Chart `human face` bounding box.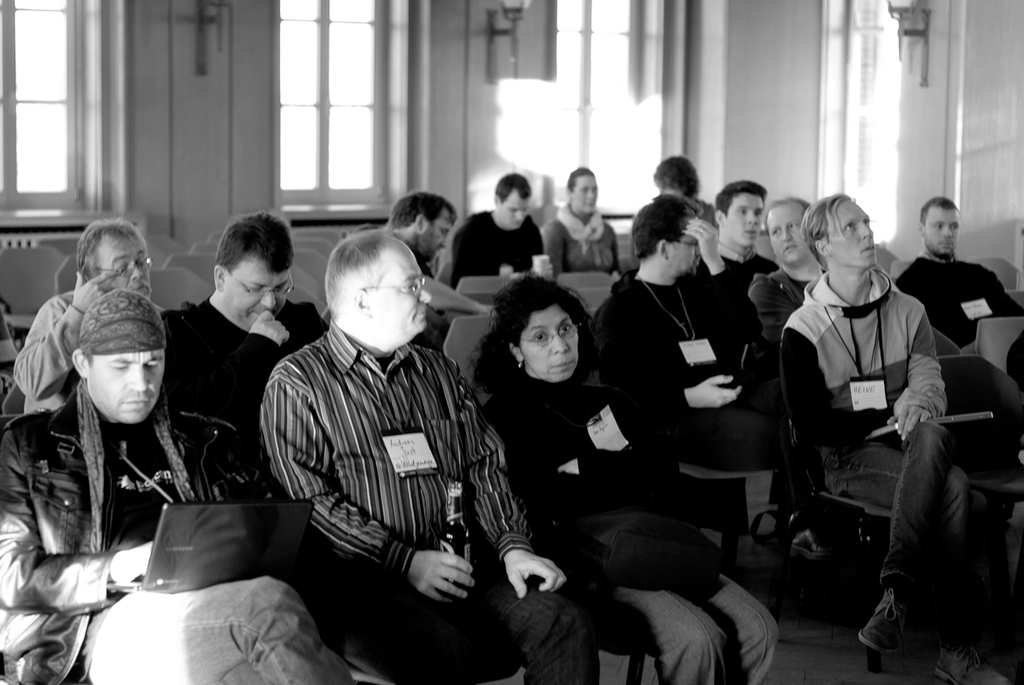
Charted: {"left": 572, "top": 174, "right": 600, "bottom": 218}.
